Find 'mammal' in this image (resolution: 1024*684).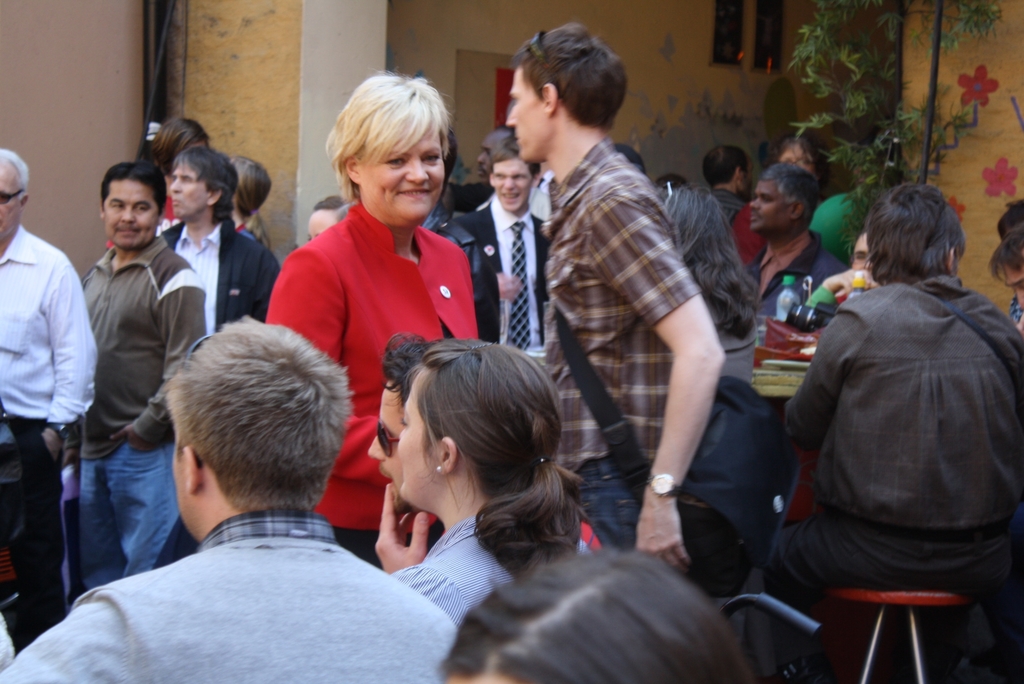
locate(658, 184, 767, 388).
